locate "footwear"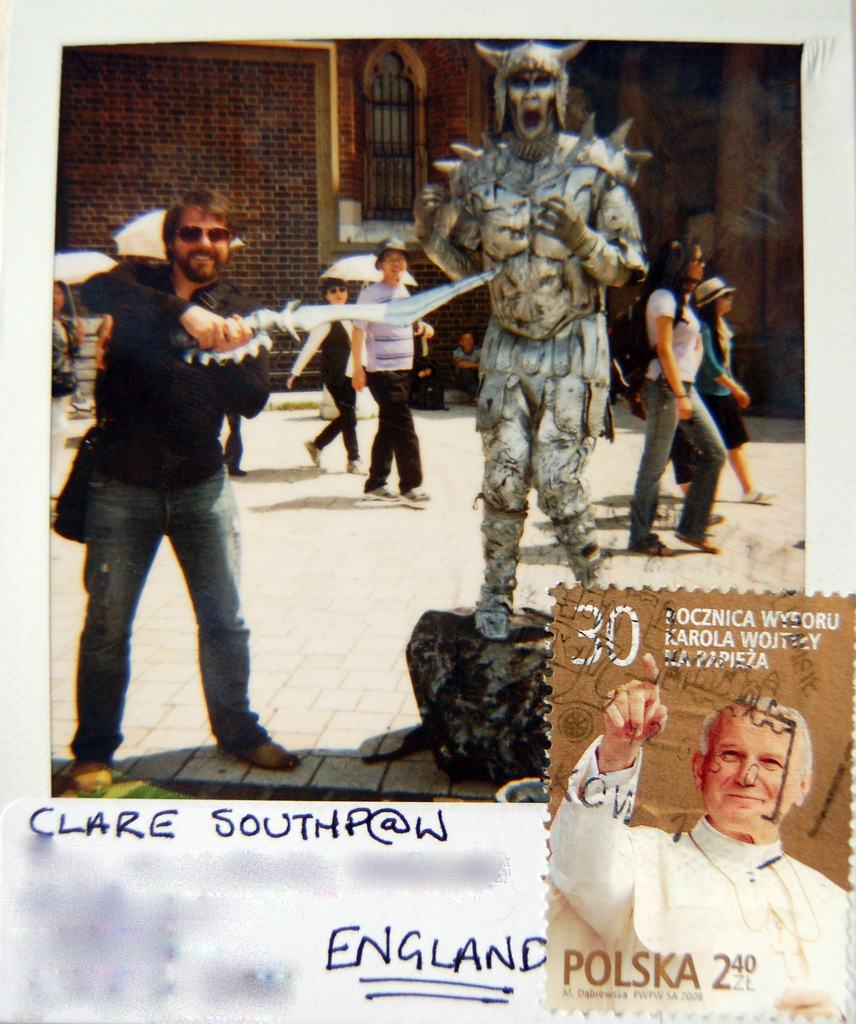
l=630, t=538, r=670, b=560
